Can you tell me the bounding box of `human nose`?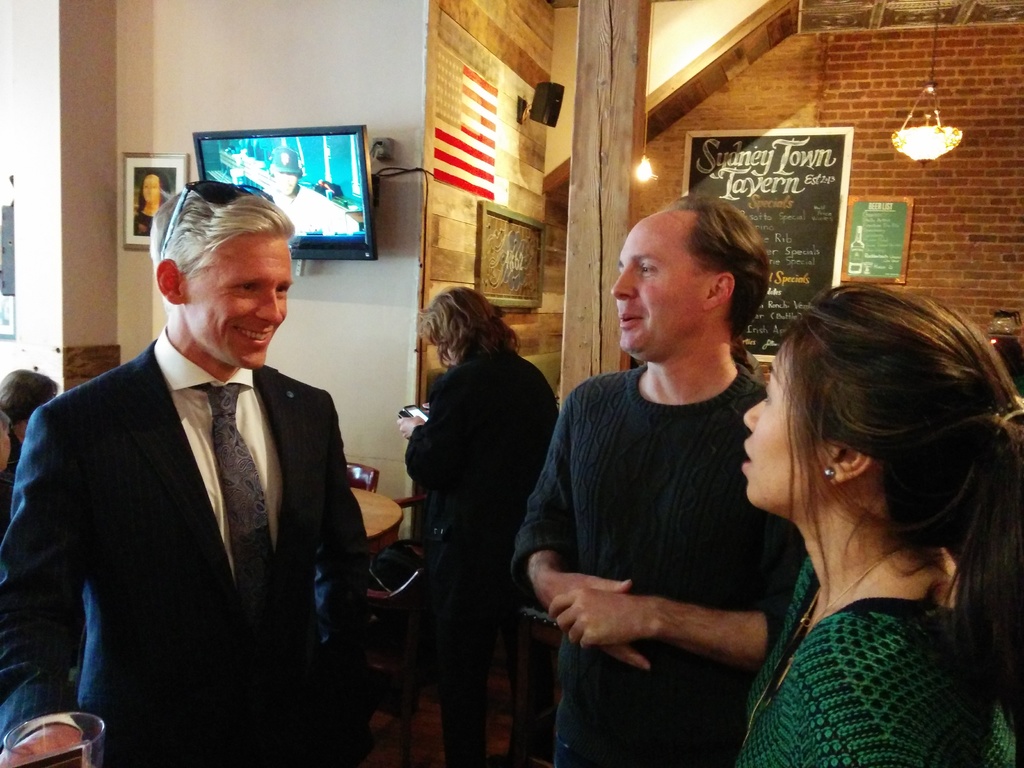
[741, 397, 767, 428].
